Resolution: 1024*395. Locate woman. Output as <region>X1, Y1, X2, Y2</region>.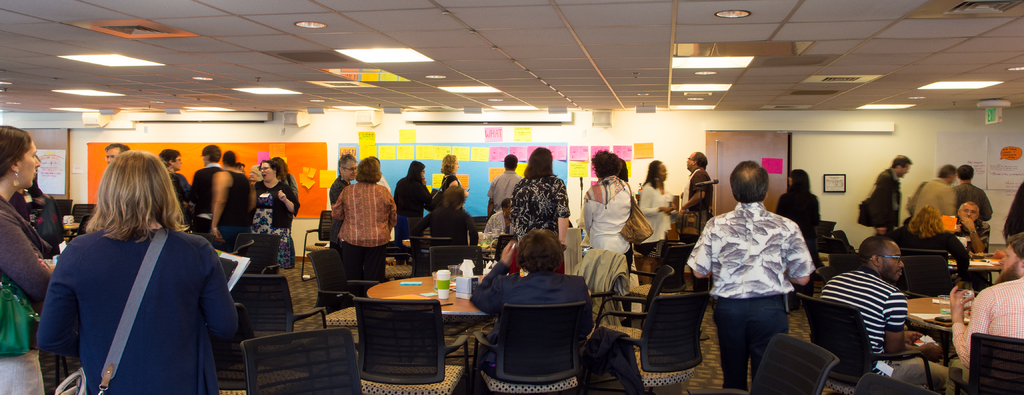
<region>251, 157, 302, 277</region>.
